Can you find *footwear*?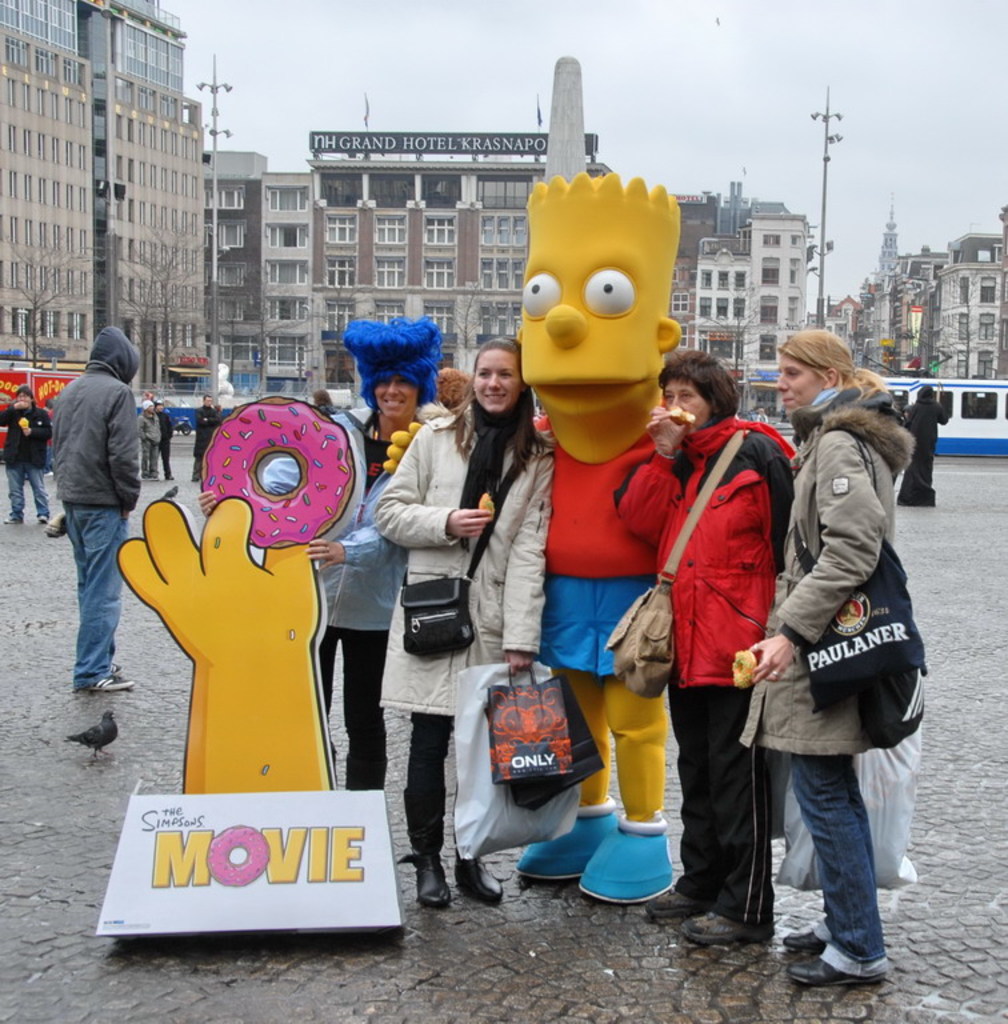
Yes, bounding box: (left=3, top=515, right=24, bottom=525).
